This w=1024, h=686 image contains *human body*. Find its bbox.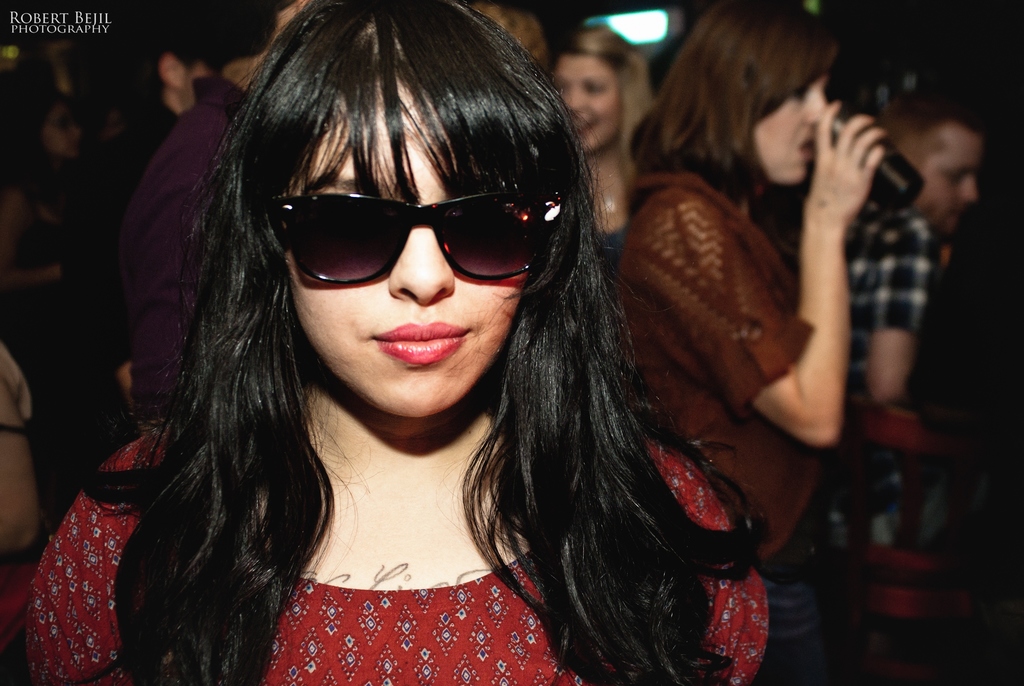
537, 27, 649, 255.
